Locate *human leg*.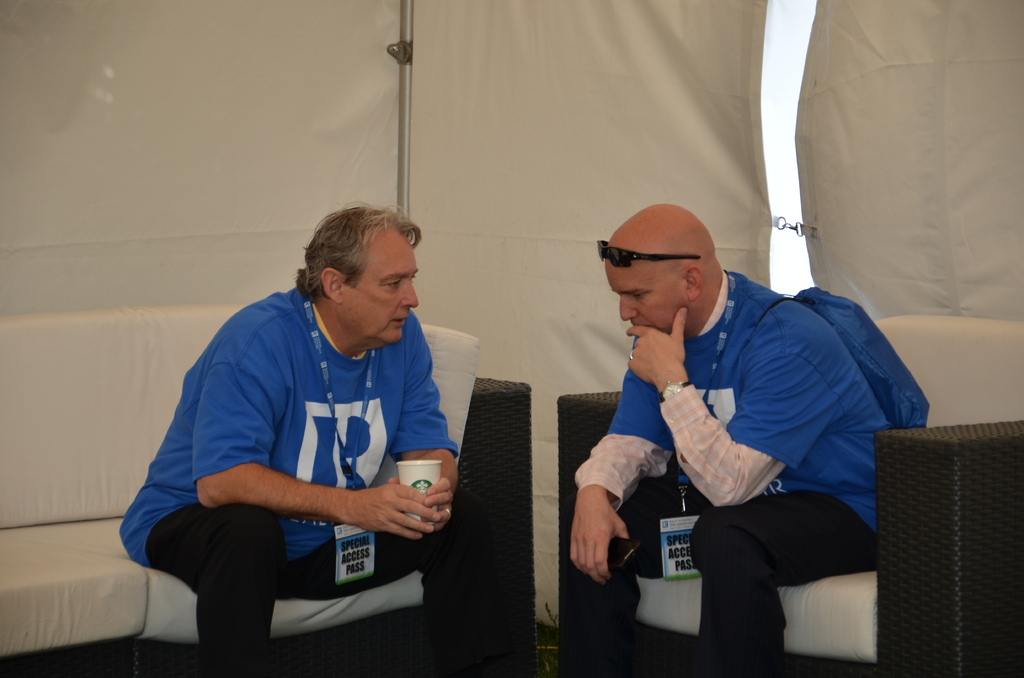
Bounding box: (685, 483, 879, 677).
